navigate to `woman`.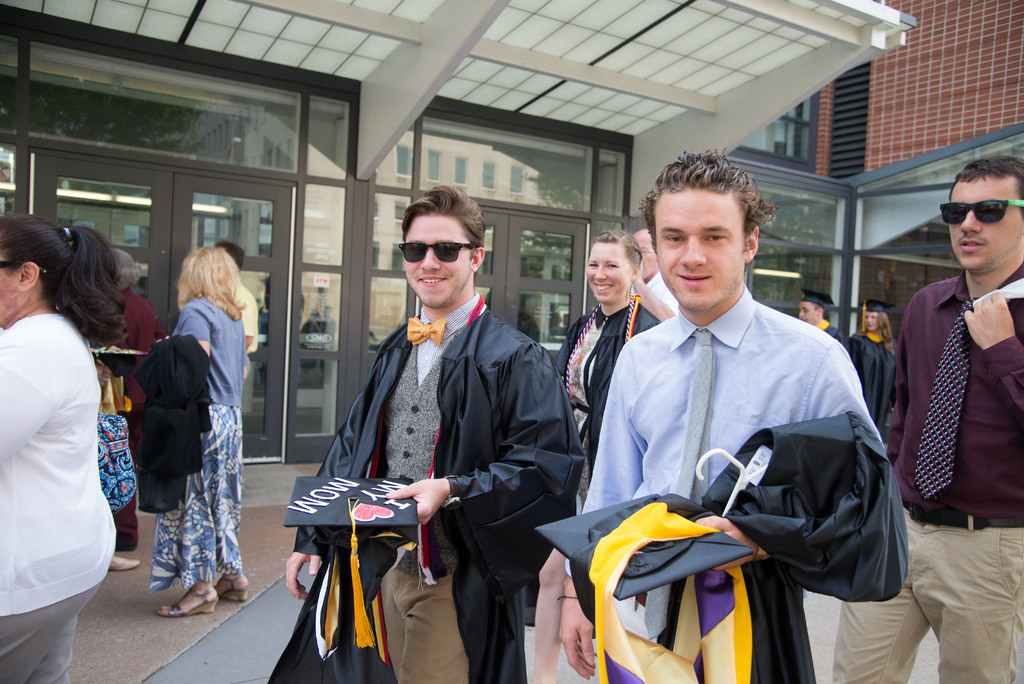
Navigation target: x1=849, y1=294, x2=908, y2=439.
